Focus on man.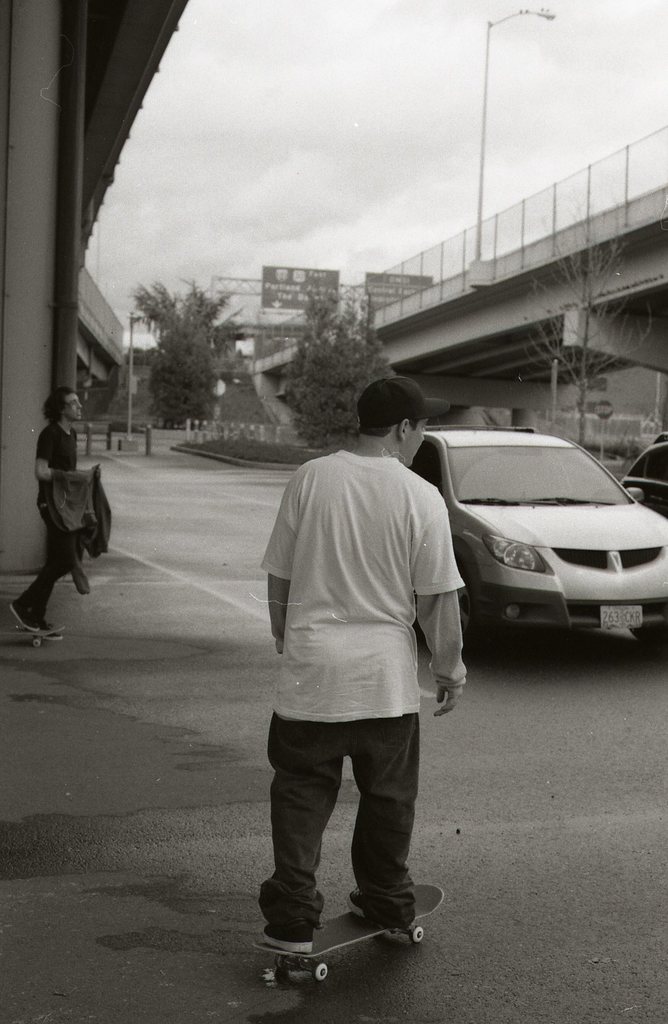
Focused at crop(257, 380, 468, 951).
